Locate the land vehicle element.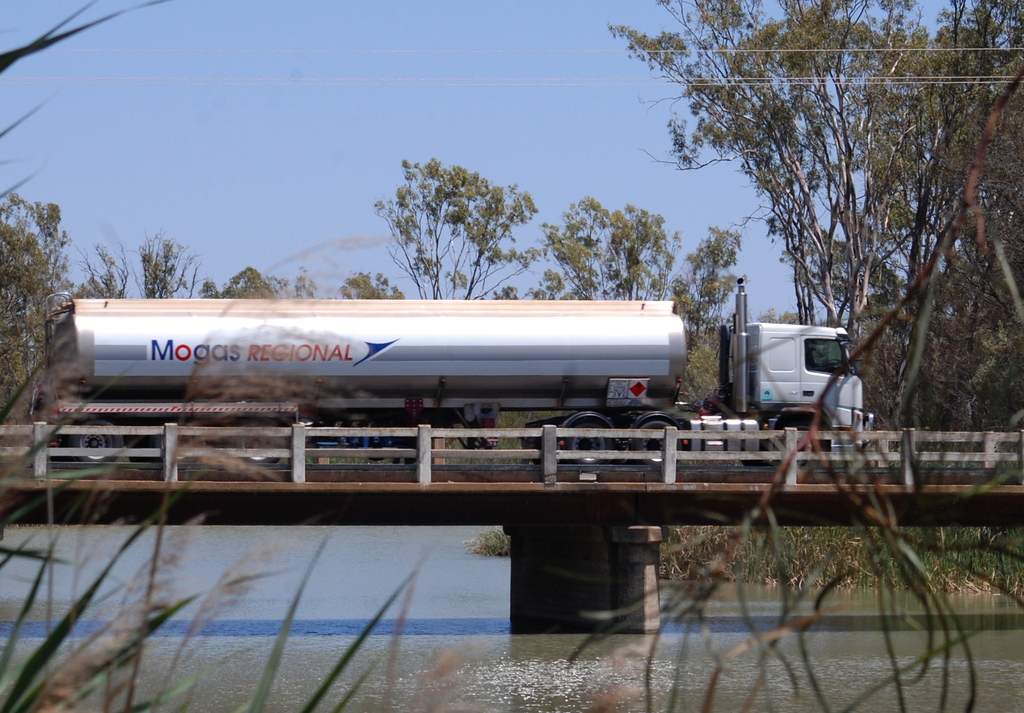
Element bbox: bbox(0, 289, 790, 504).
